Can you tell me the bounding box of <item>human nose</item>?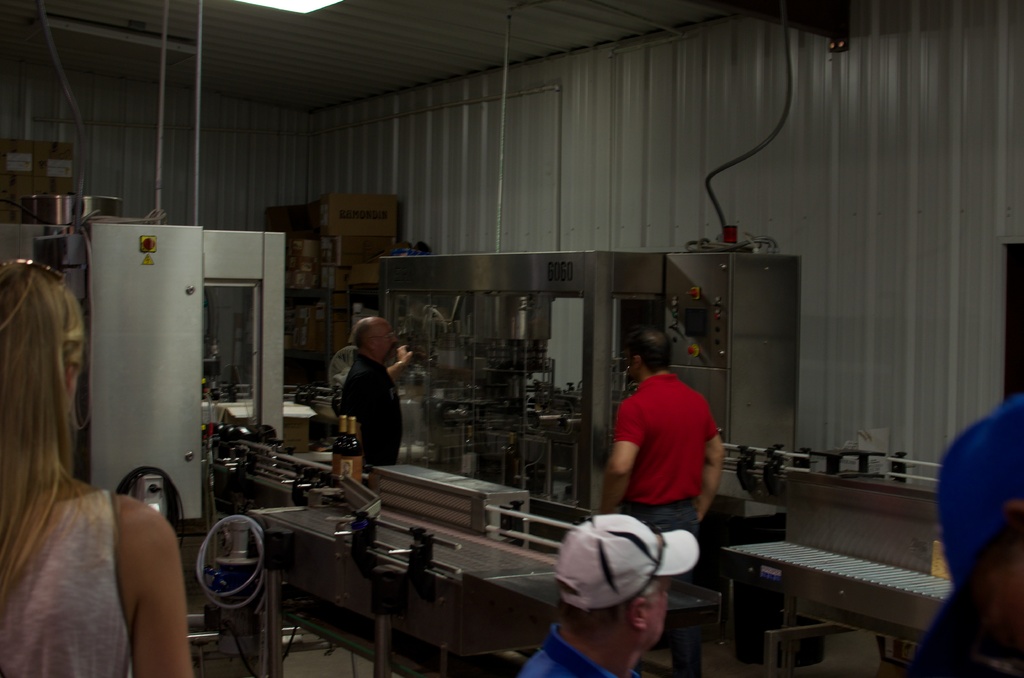
bbox(394, 339, 399, 349).
